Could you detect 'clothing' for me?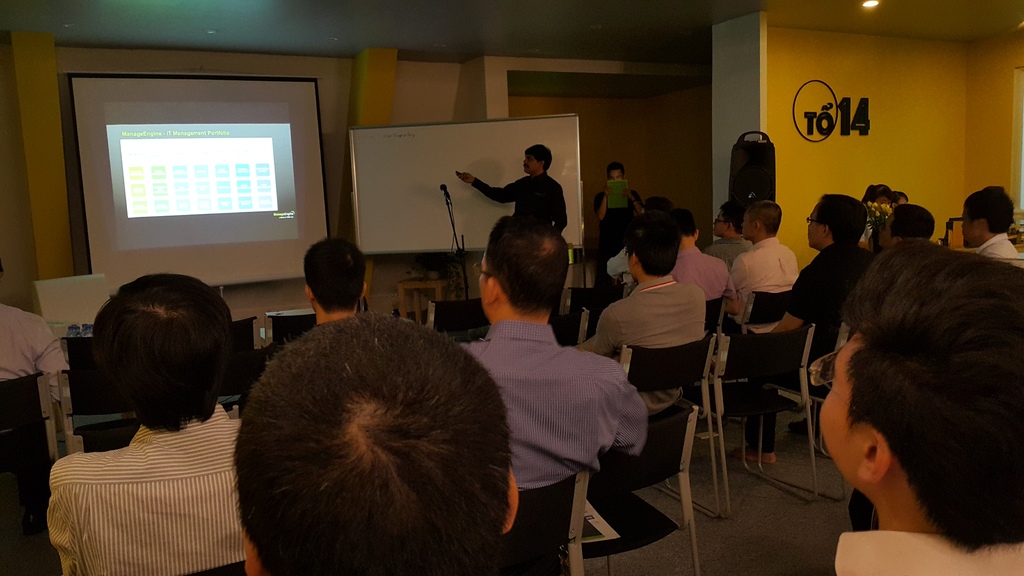
Detection result: {"x1": 43, "y1": 402, "x2": 248, "y2": 575}.
